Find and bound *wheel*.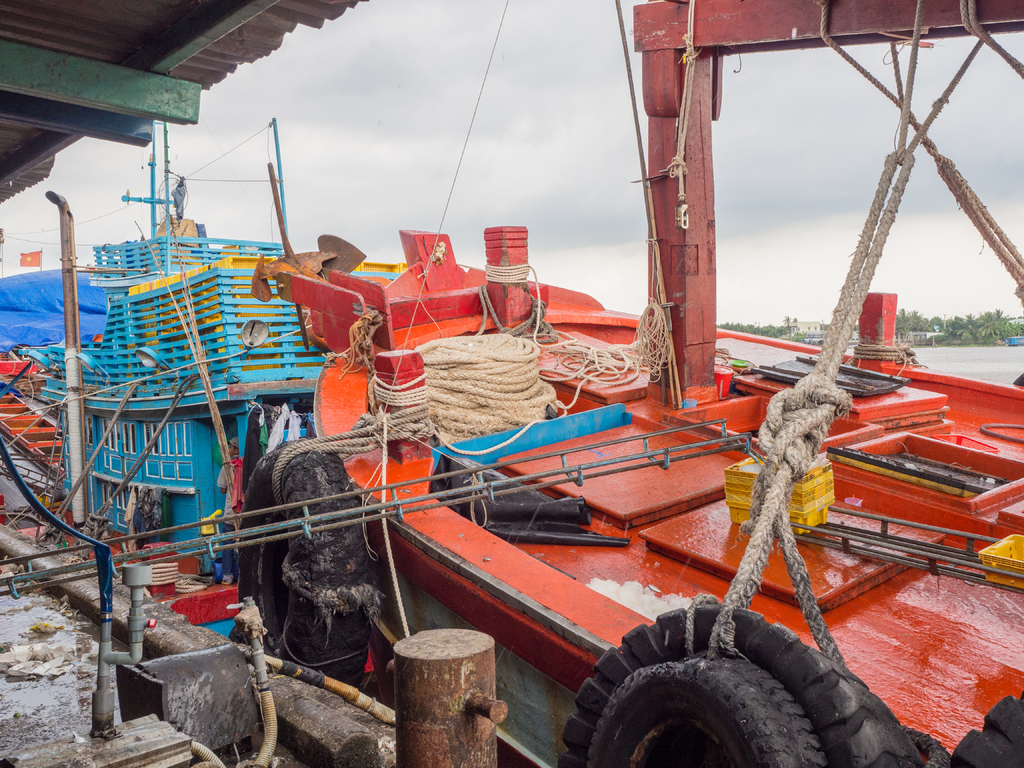
Bound: x1=949 y1=692 x2=1023 y2=767.
